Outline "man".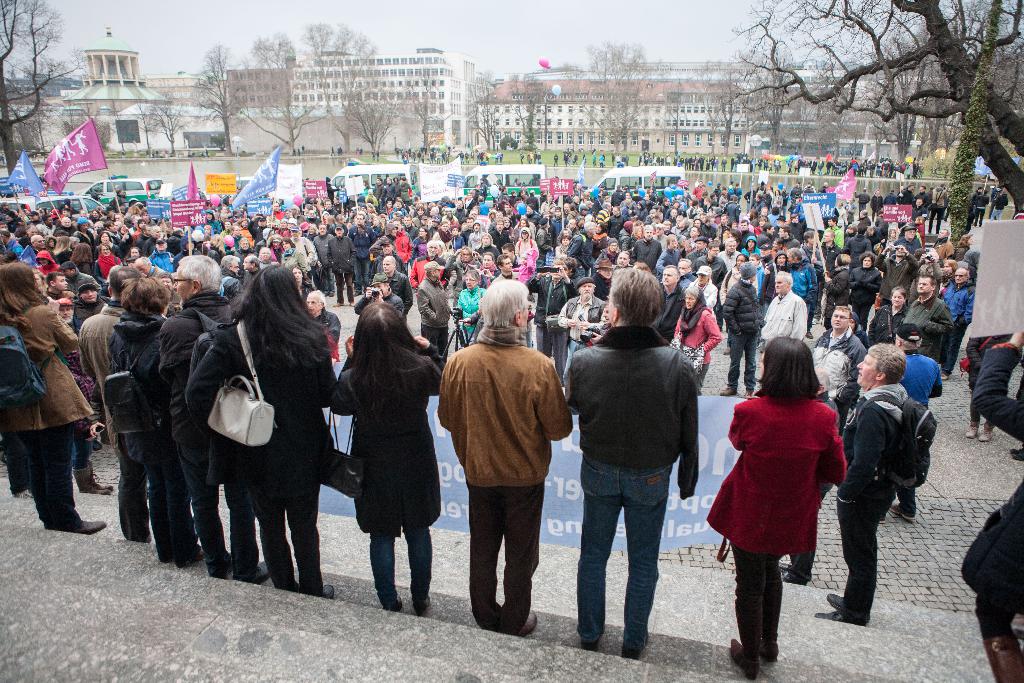
Outline: [left=450, top=199, right=469, bottom=223].
